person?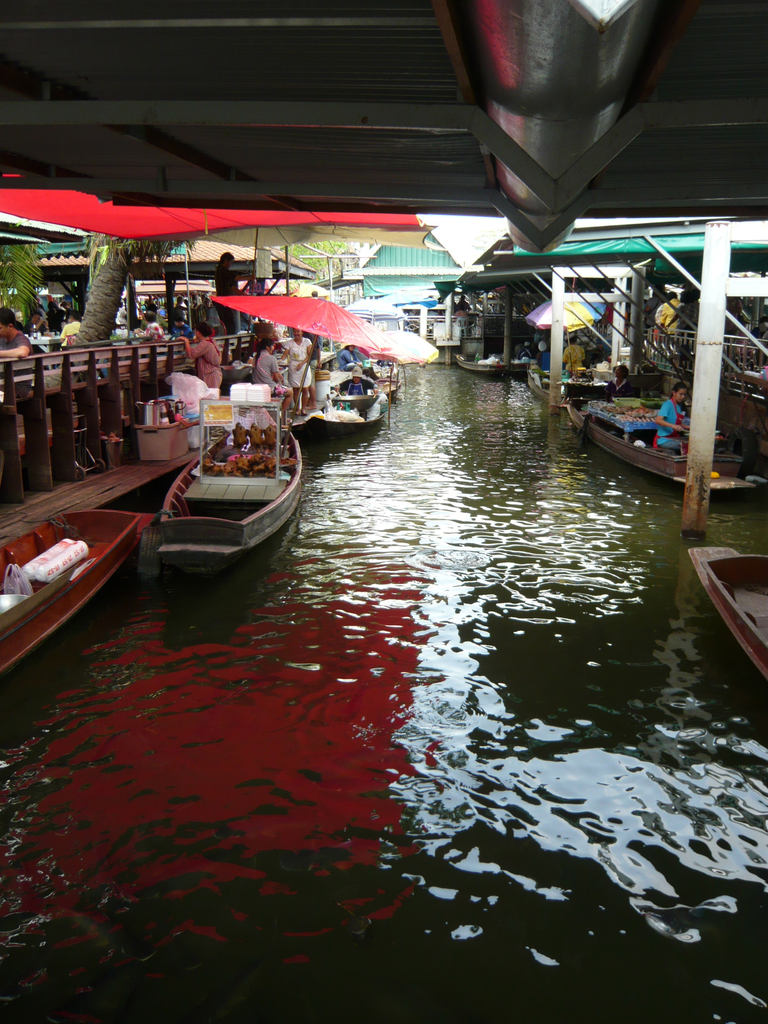
locate(145, 294, 168, 324)
